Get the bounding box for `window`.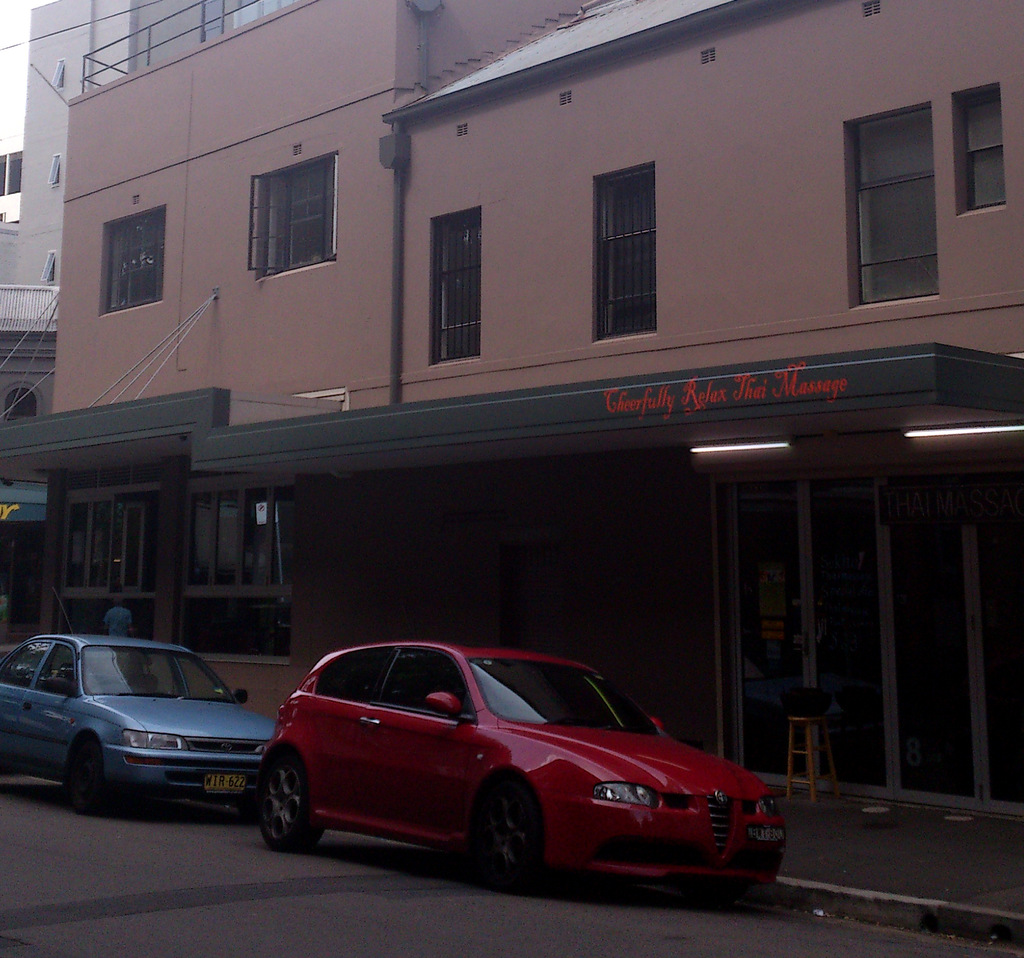
963:104:1011:211.
